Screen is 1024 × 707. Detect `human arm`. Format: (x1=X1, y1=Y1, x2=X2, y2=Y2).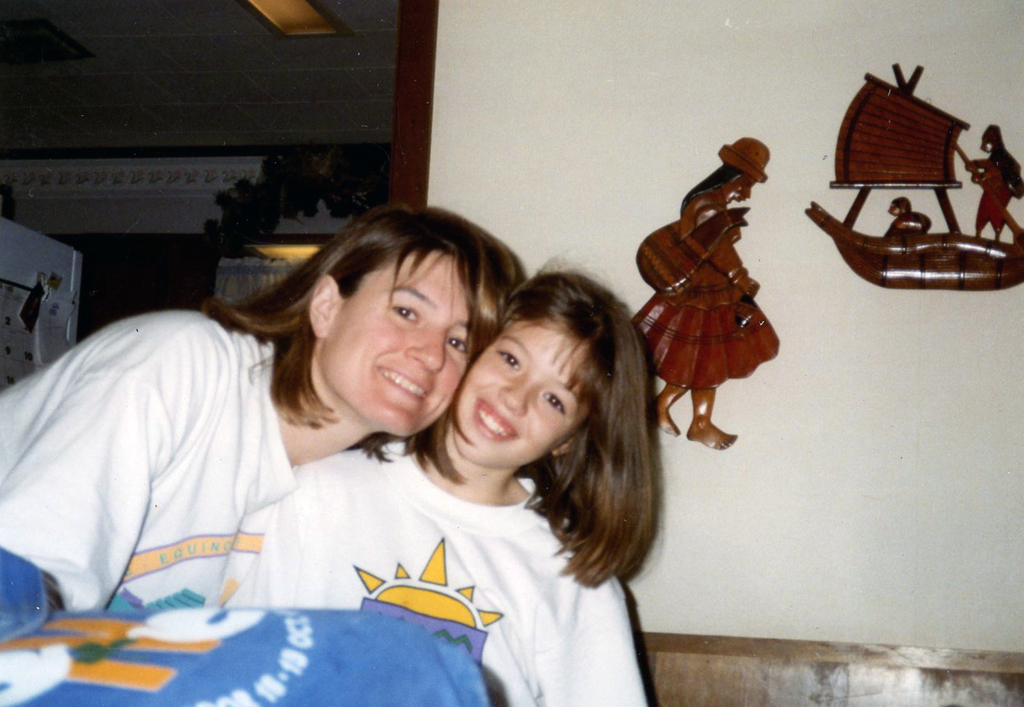
(x1=2, y1=305, x2=224, y2=612).
